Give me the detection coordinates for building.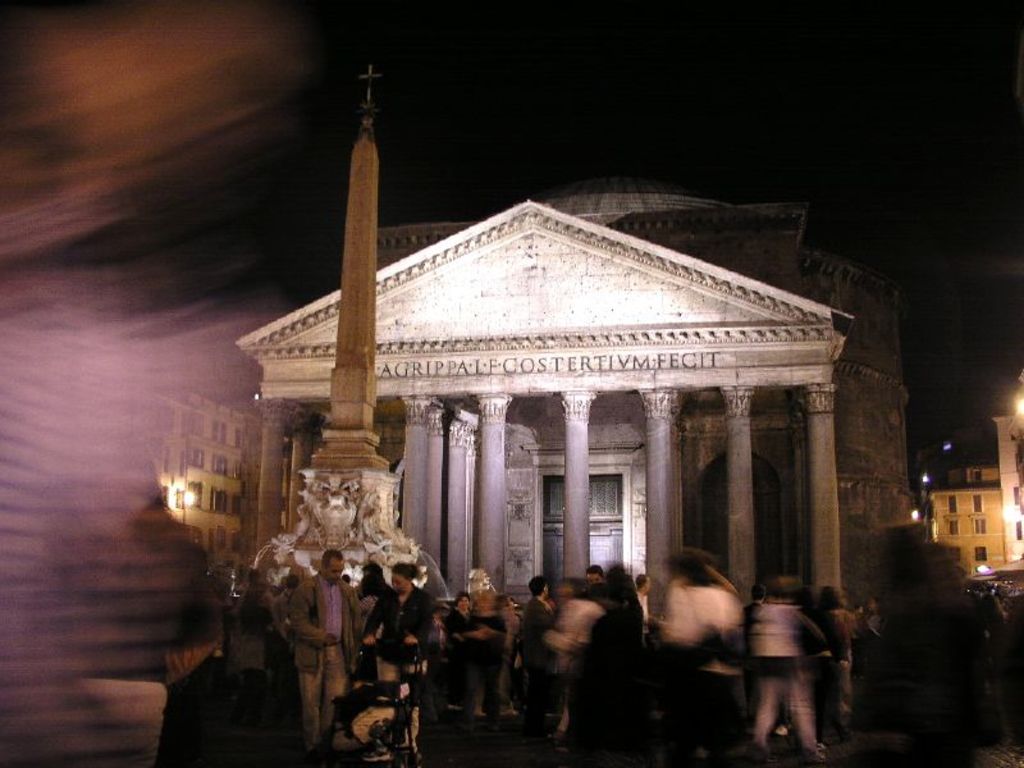
[x1=918, y1=474, x2=1021, y2=563].
